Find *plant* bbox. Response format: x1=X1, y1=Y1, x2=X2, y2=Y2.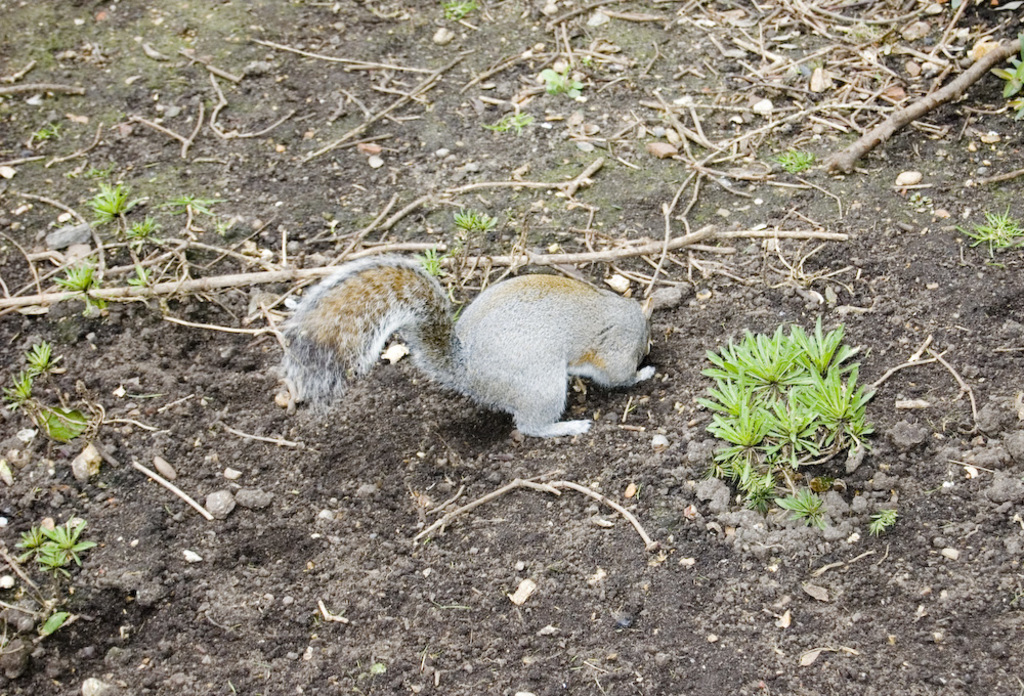
x1=699, y1=322, x2=873, y2=504.
